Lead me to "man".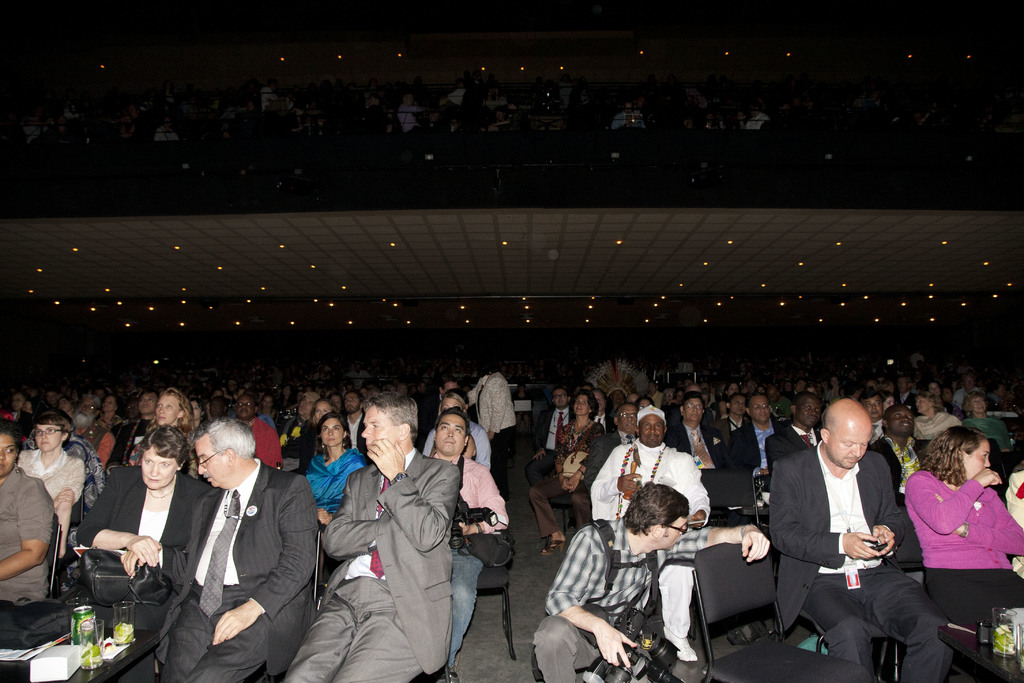
Lead to [x1=430, y1=408, x2=511, y2=677].
